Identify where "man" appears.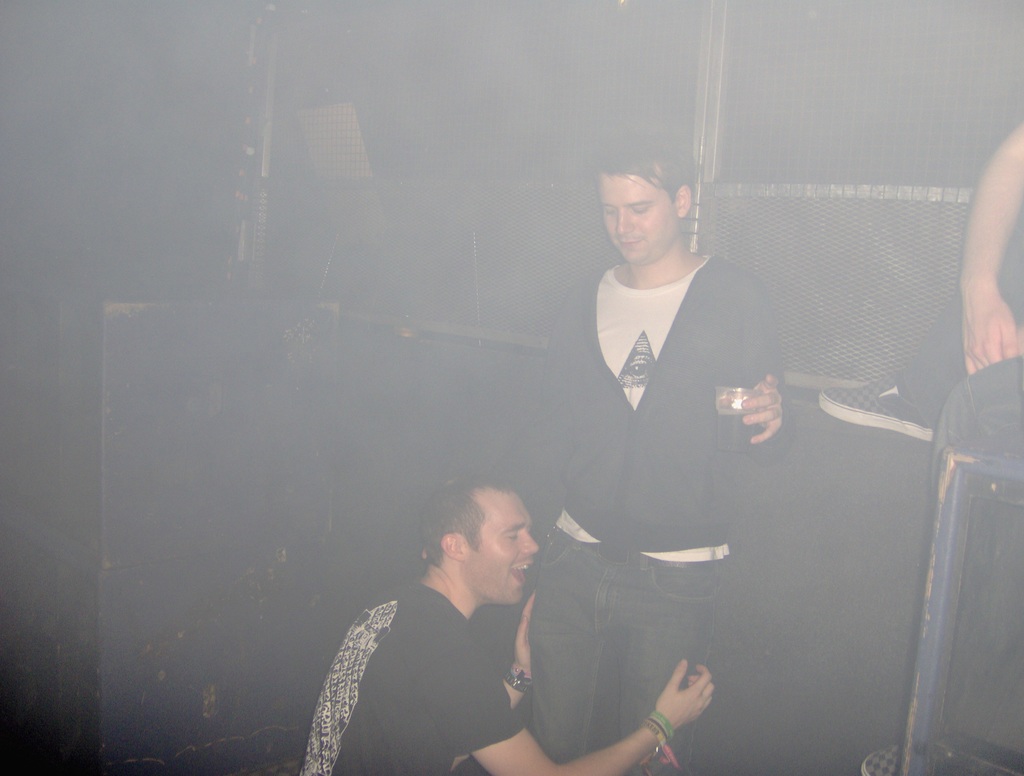
Appears at <box>552,151,802,732</box>.
